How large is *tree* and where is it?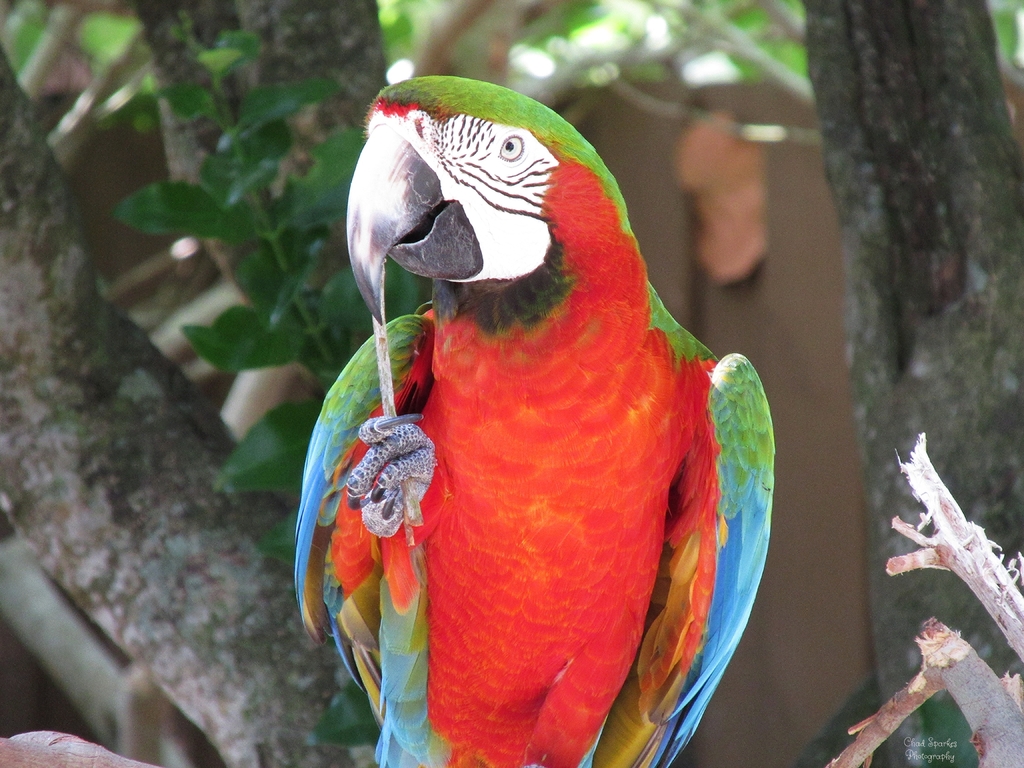
Bounding box: Rect(0, 0, 1023, 767).
